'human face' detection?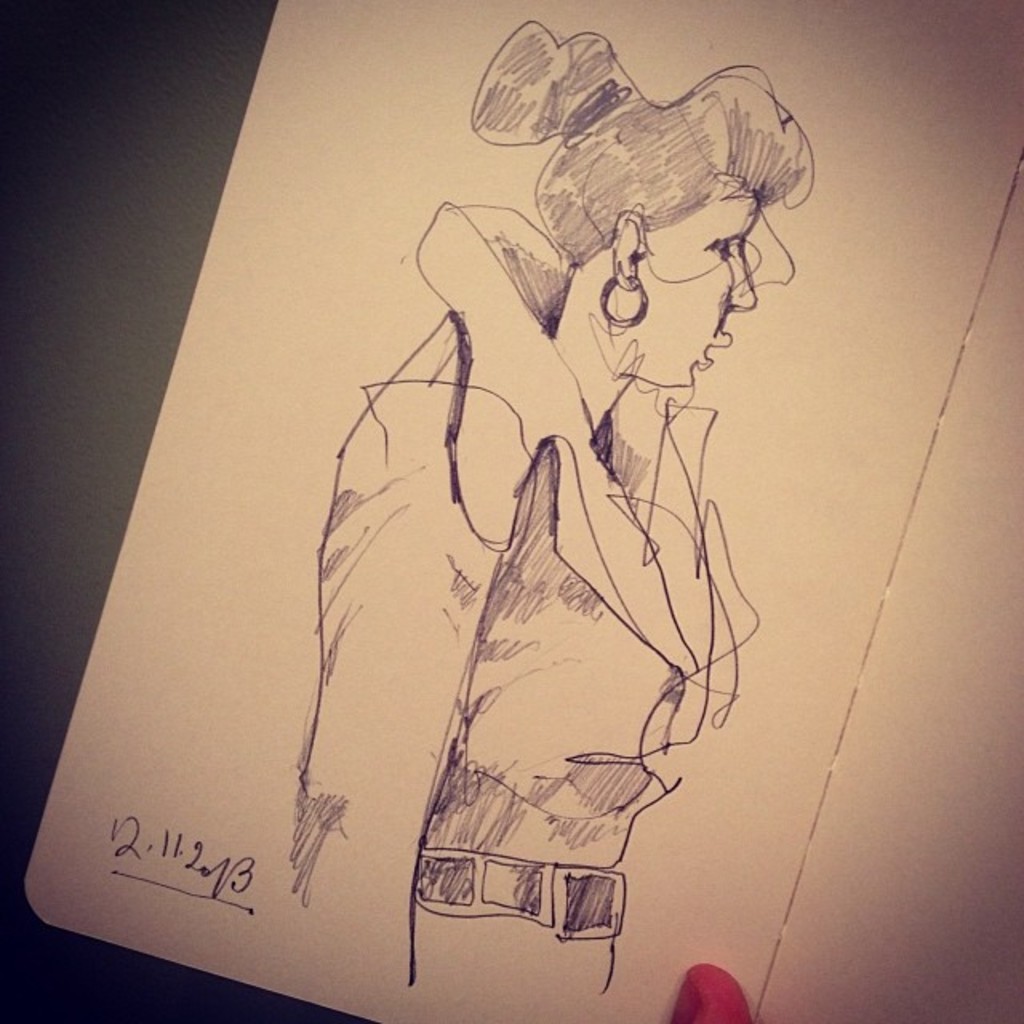
643/194/765/390
